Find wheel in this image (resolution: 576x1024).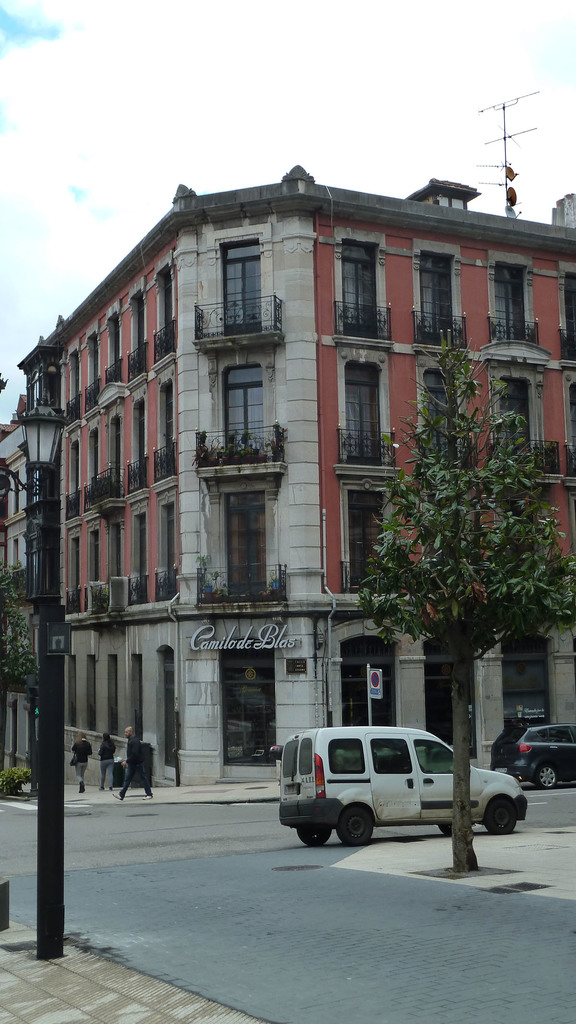
left=484, top=795, right=517, bottom=835.
